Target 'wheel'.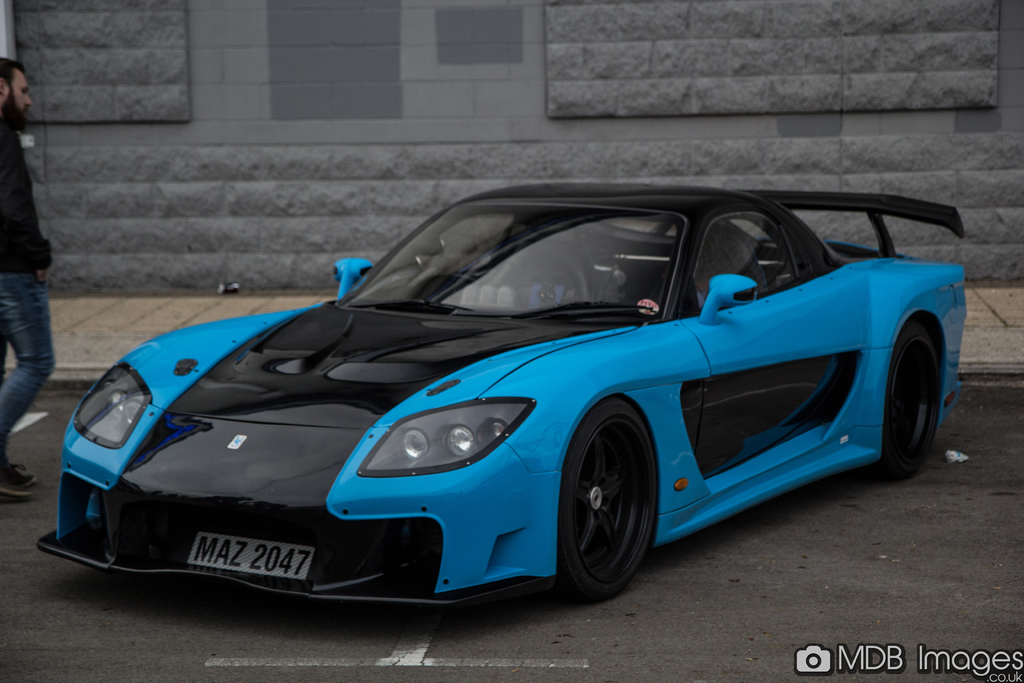
Target region: (872, 322, 950, 481).
